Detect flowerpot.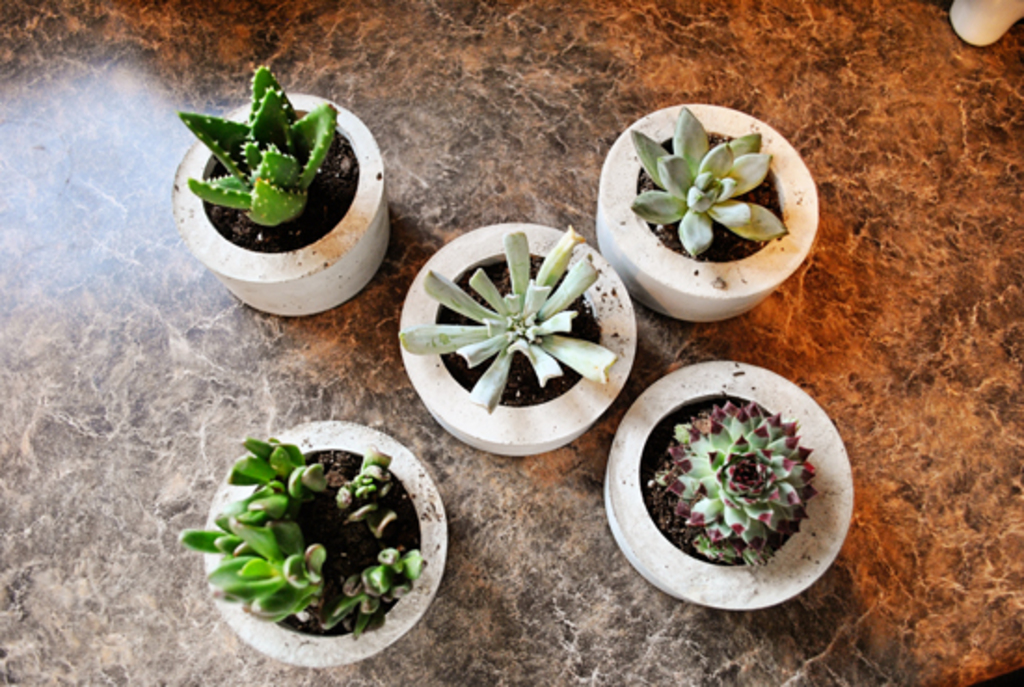
Detected at (x1=594, y1=99, x2=821, y2=322).
